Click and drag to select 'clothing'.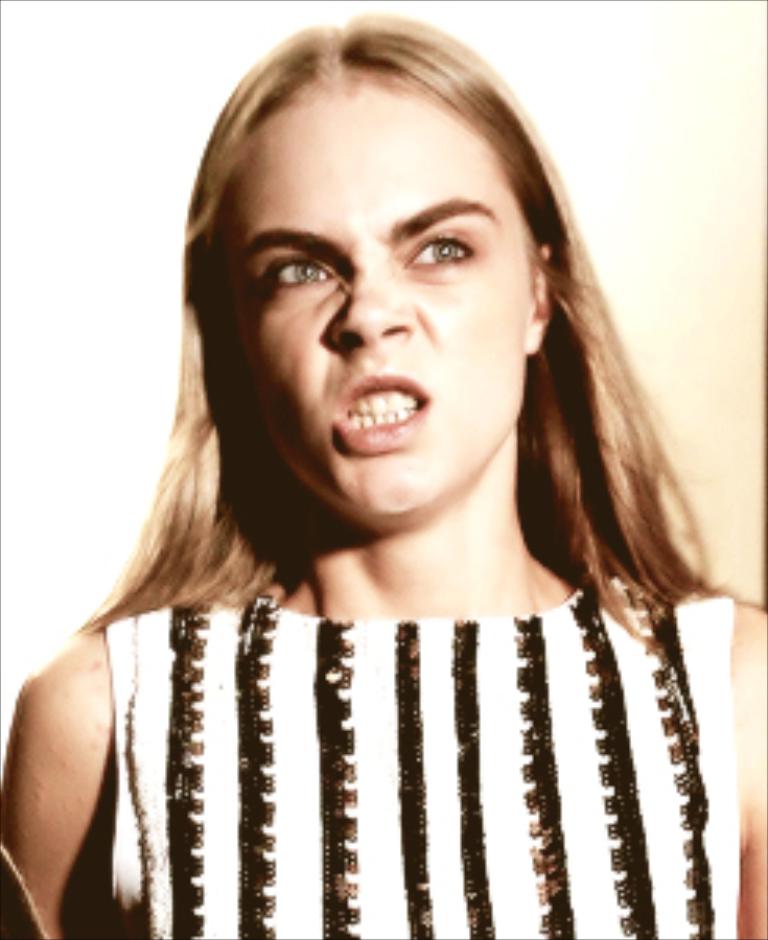
Selection: {"x1": 97, "y1": 583, "x2": 765, "y2": 937}.
